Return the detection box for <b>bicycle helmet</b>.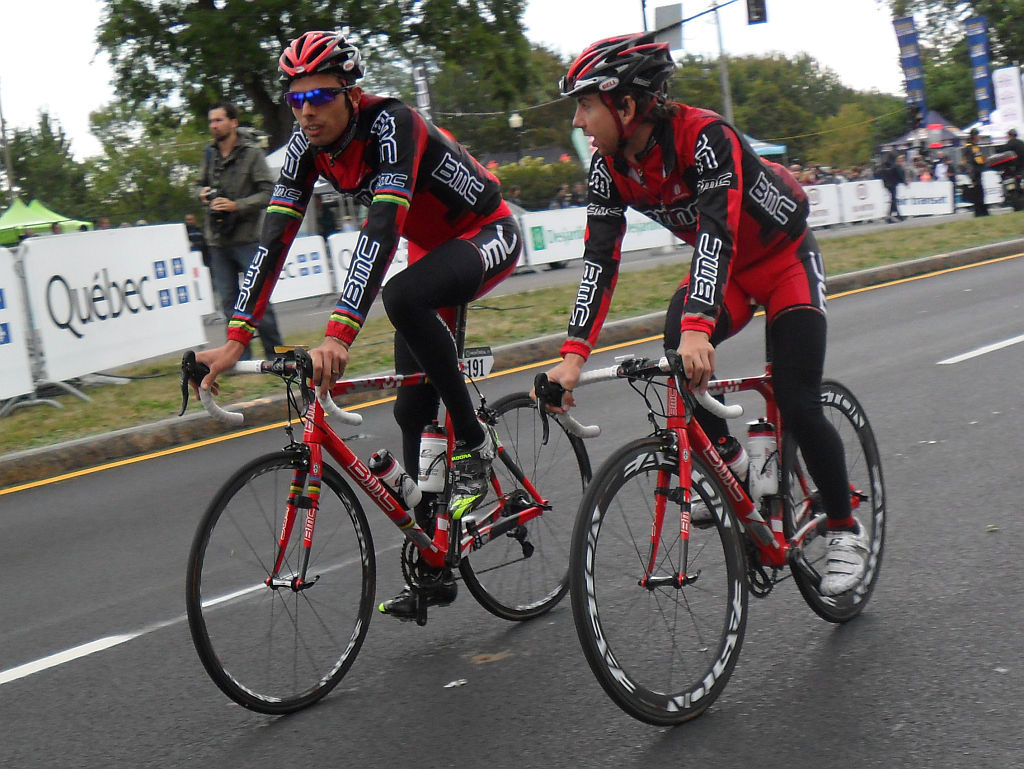
(x1=565, y1=33, x2=677, y2=115).
